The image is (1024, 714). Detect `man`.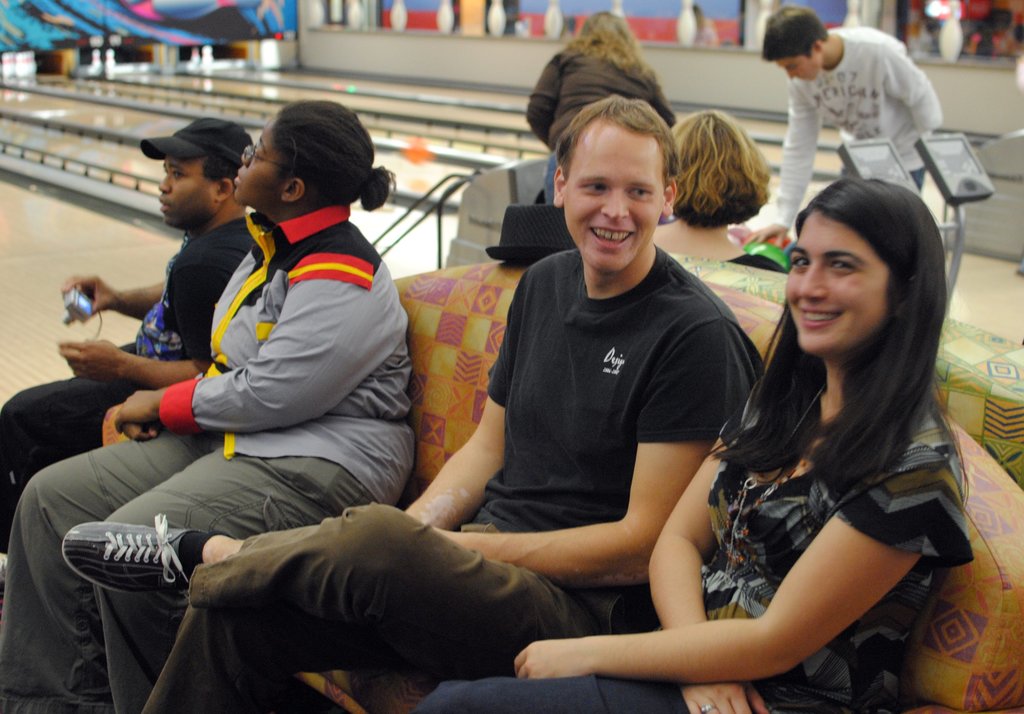
Detection: bbox=[0, 115, 252, 557].
